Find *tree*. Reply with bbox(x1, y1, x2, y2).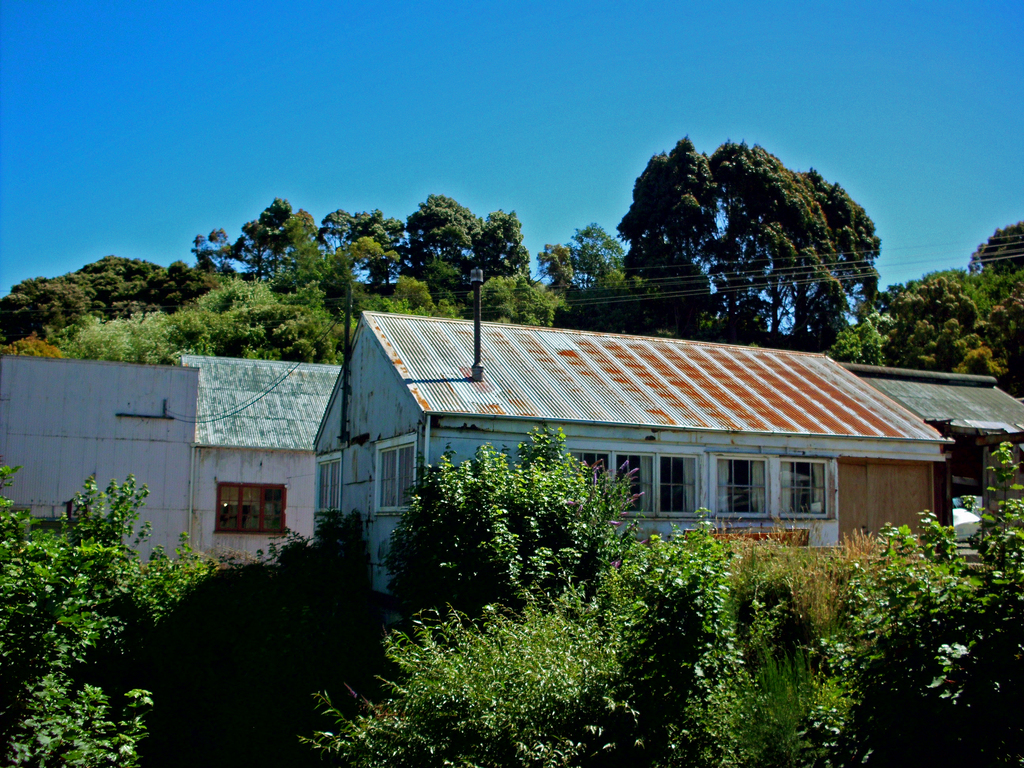
bbox(563, 132, 902, 342).
